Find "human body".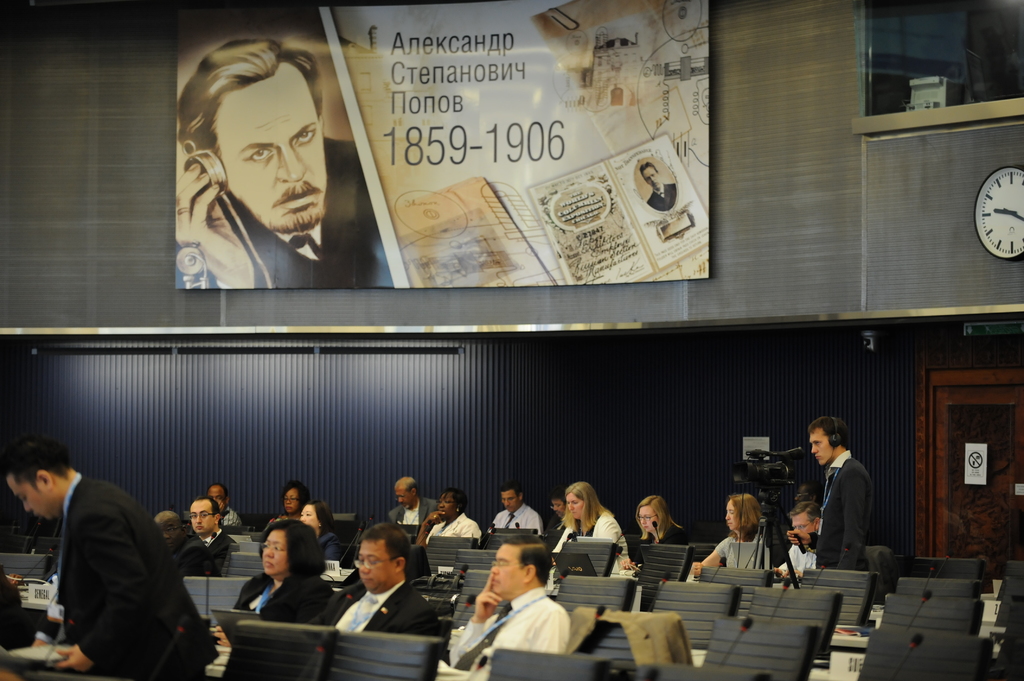
(174,134,378,287).
